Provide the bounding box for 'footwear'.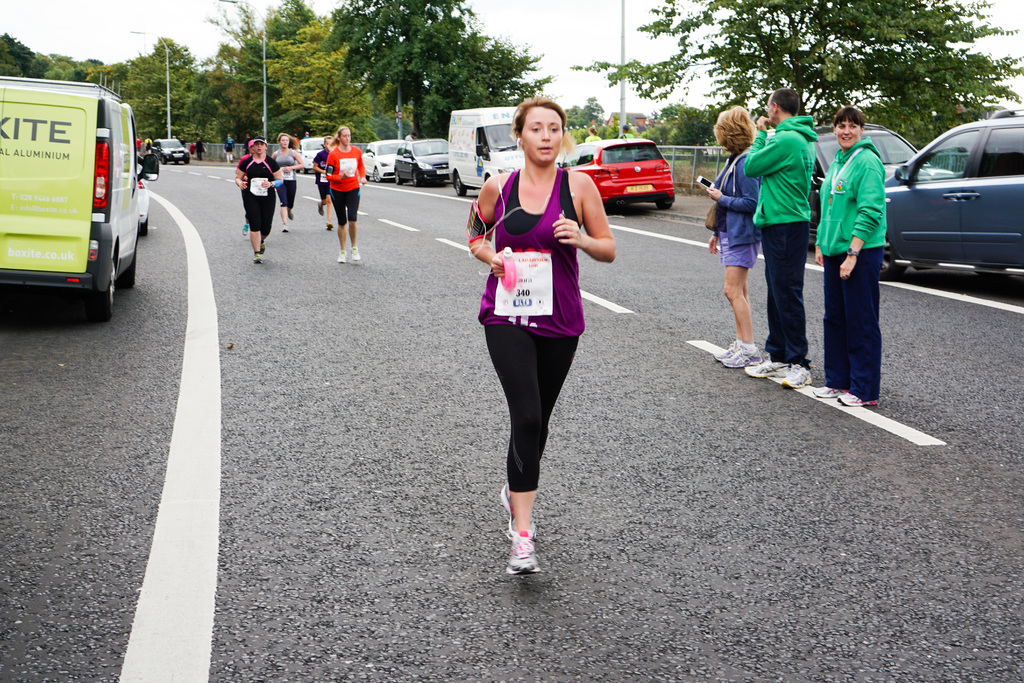
<region>240, 223, 249, 236</region>.
